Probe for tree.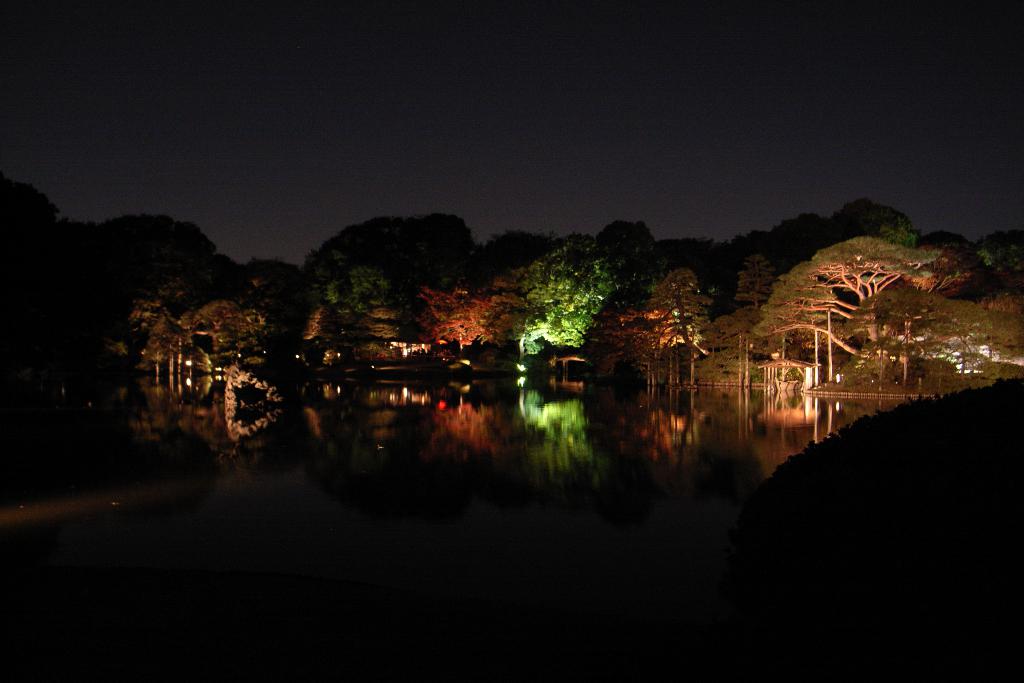
Probe result: locate(515, 224, 623, 370).
